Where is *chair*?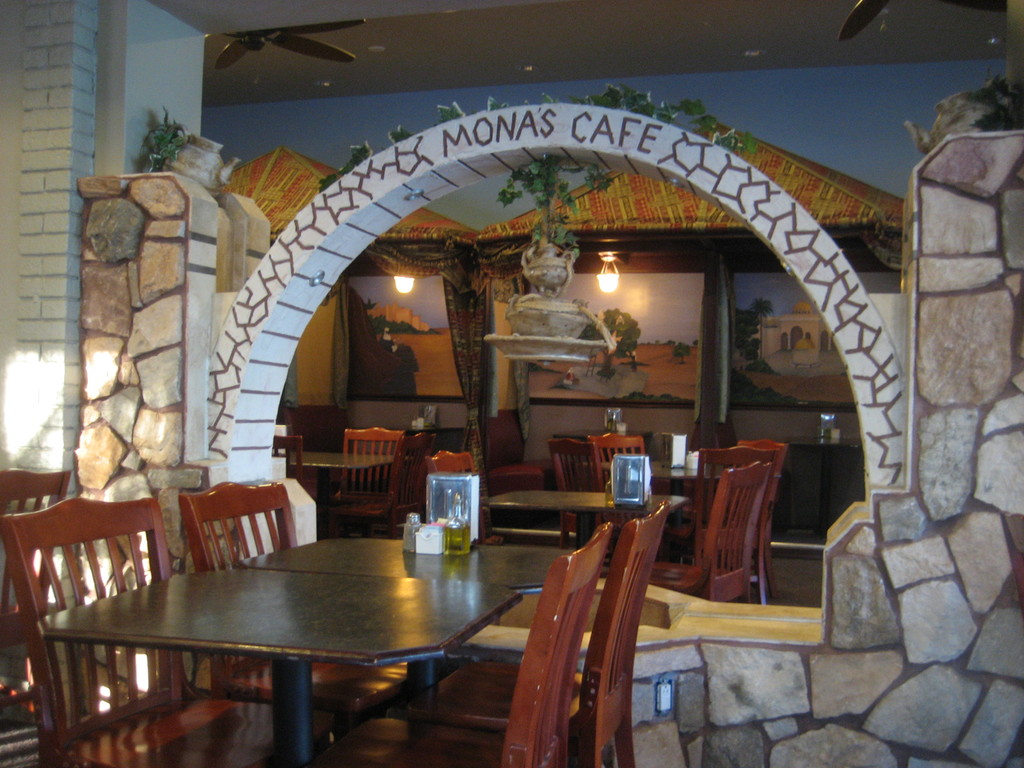
<region>321, 516, 616, 767</region>.
